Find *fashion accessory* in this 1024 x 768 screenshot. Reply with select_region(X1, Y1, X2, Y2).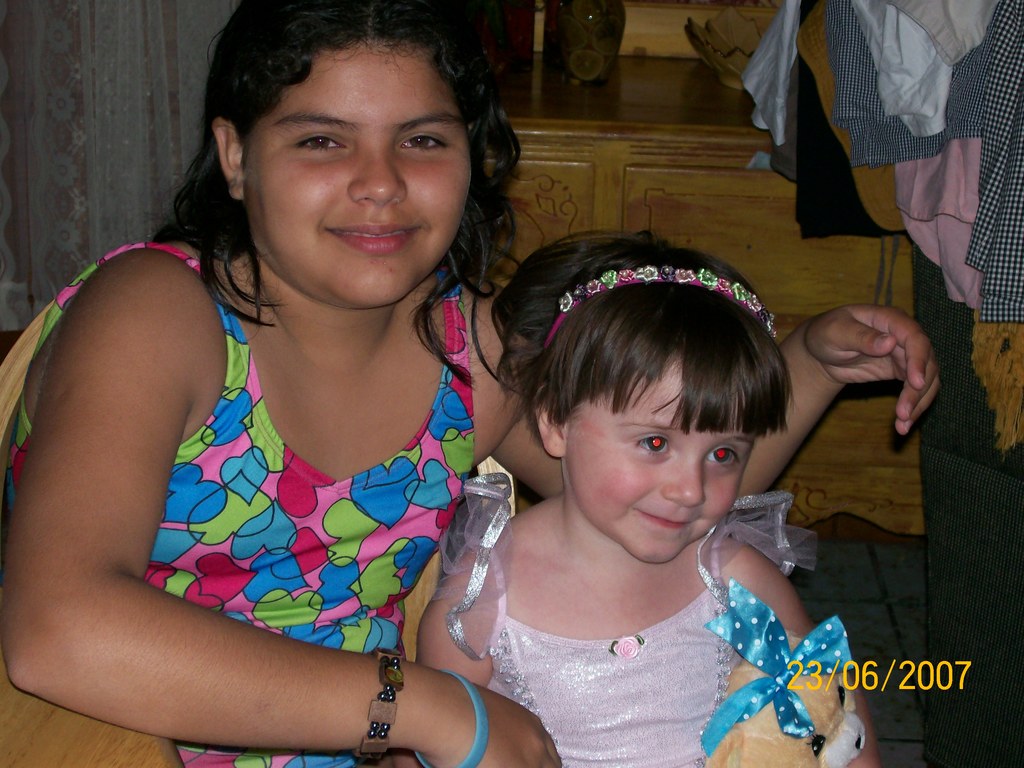
select_region(546, 260, 785, 340).
